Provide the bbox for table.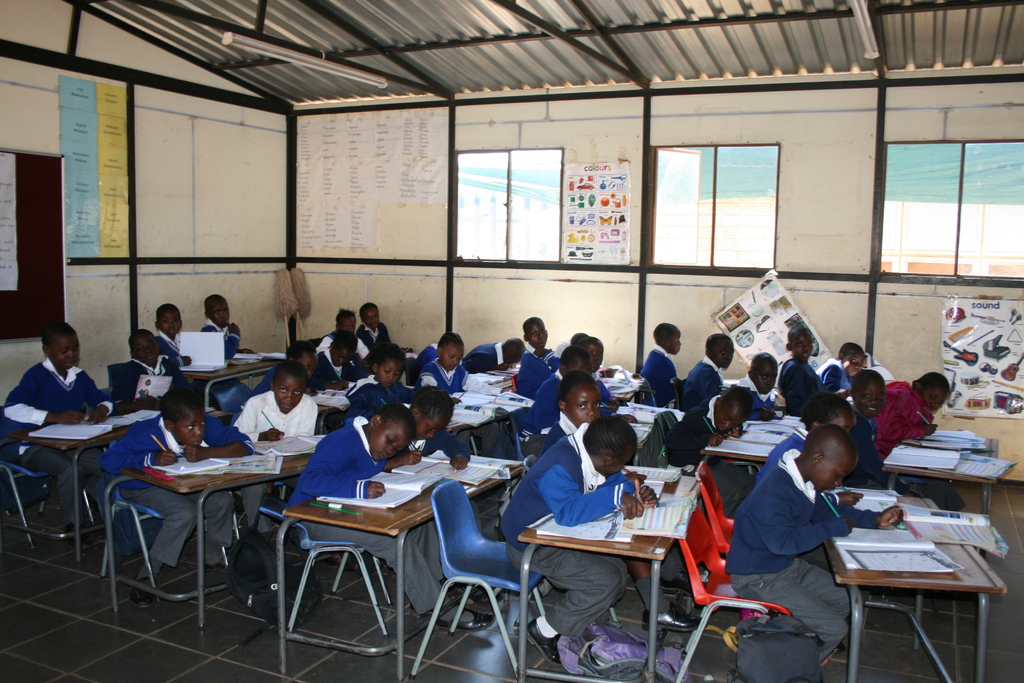
Rect(183, 357, 271, 415).
